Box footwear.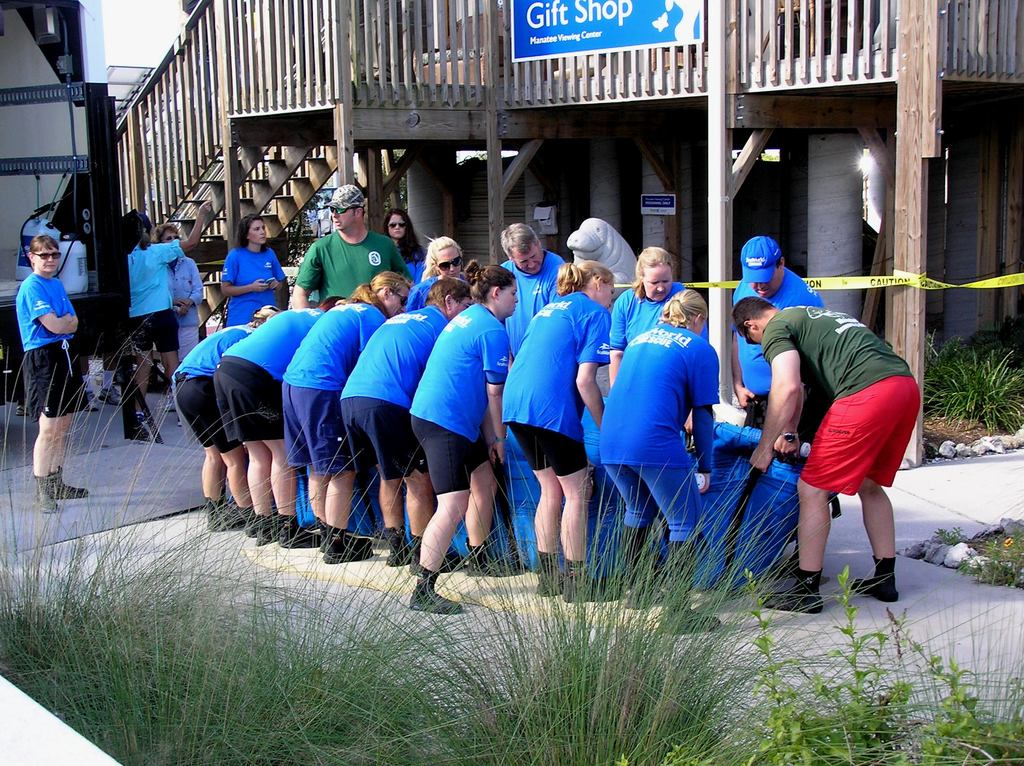
(410, 552, 467, 569).
